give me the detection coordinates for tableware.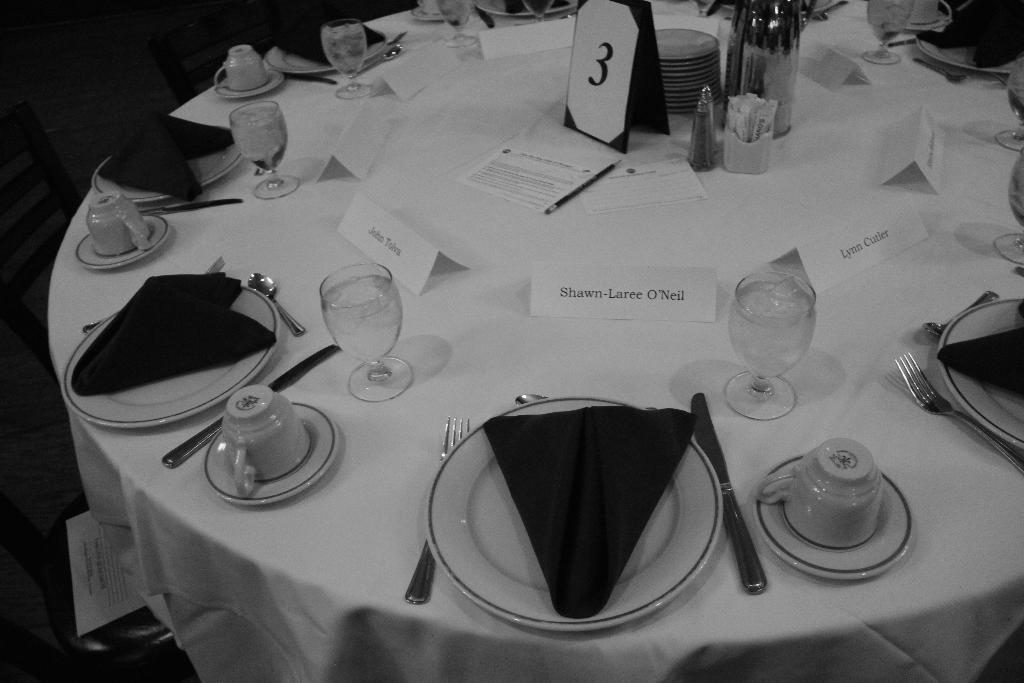
box=[941, 297, 1023, 456].
